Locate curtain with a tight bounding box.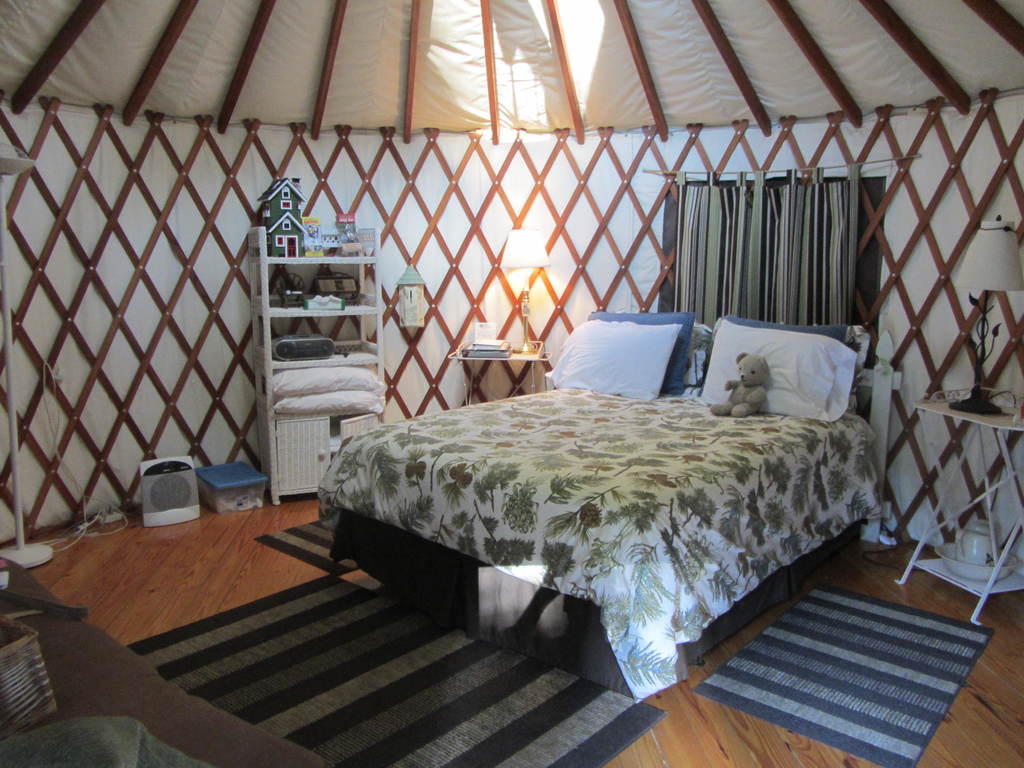
Rect(658, 168, 862, 324).
